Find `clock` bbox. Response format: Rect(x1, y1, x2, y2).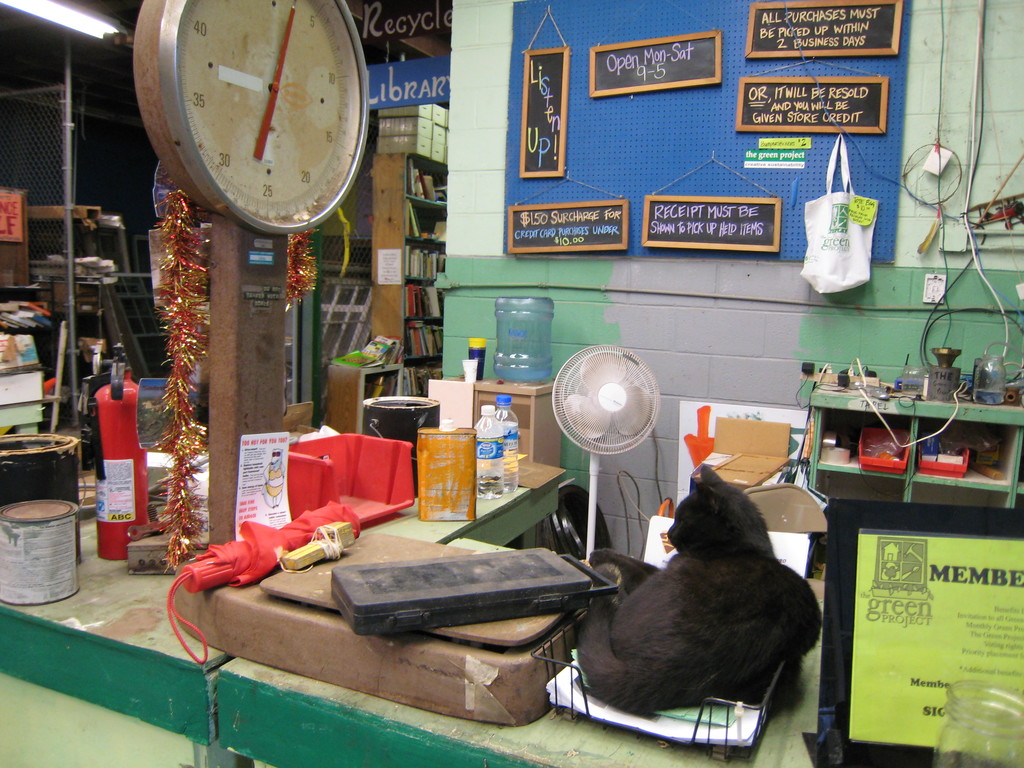
Rect(136, 0, 372, 234).
